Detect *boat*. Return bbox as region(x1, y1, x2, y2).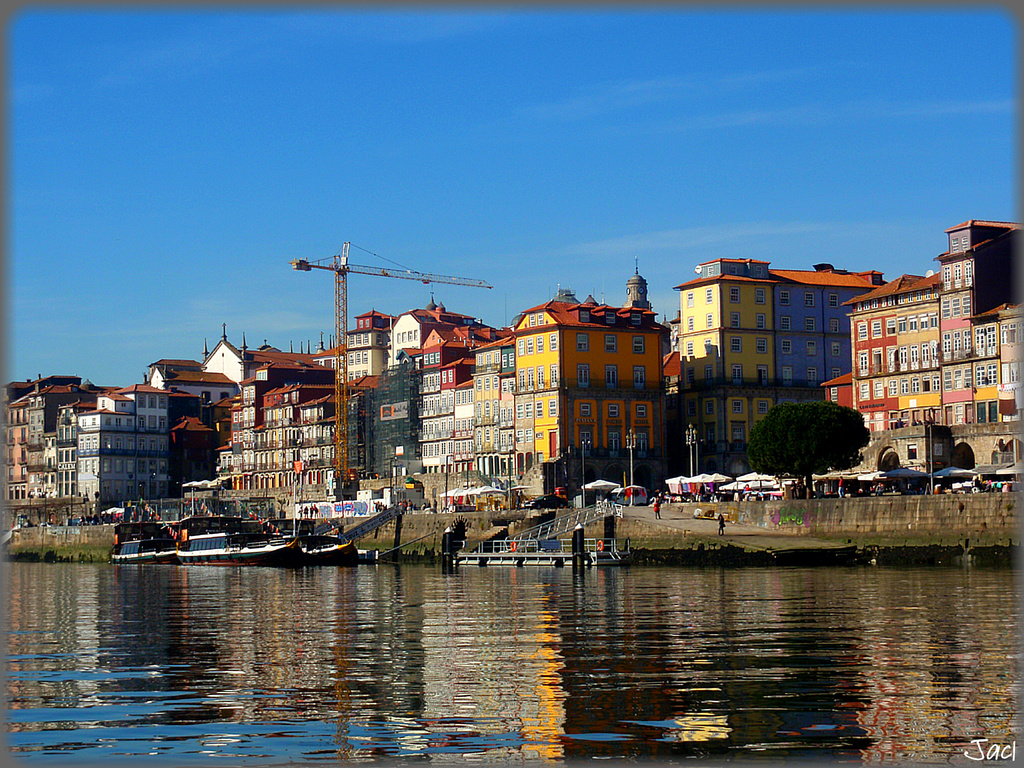
region(112, 532, 180, 564).
